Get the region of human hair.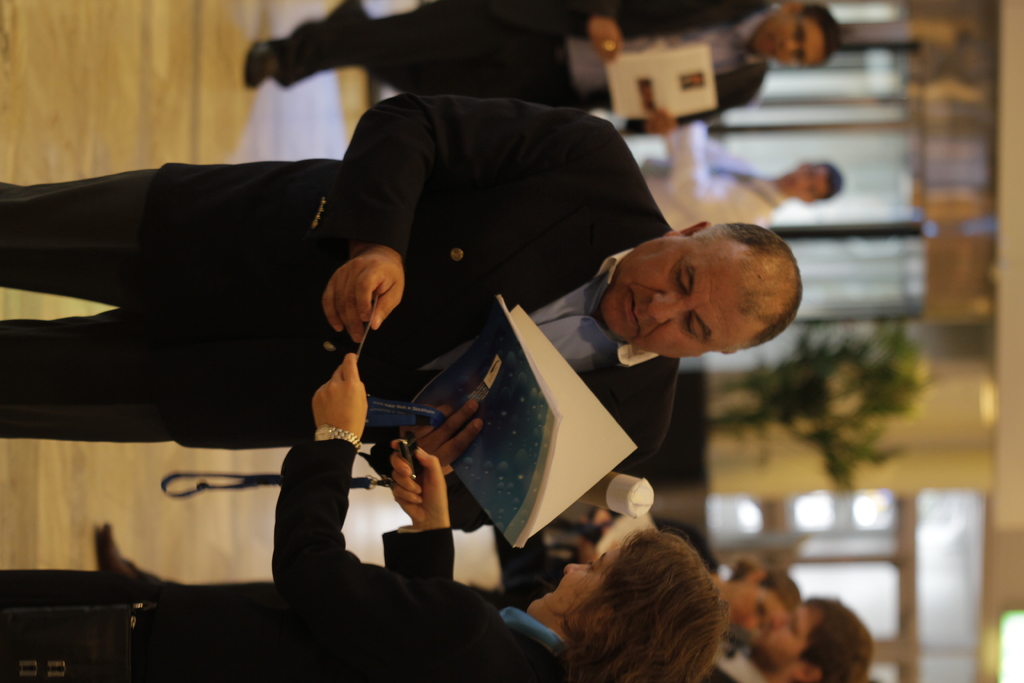
<bbox>819, 168, 843, 197</bbox>.
